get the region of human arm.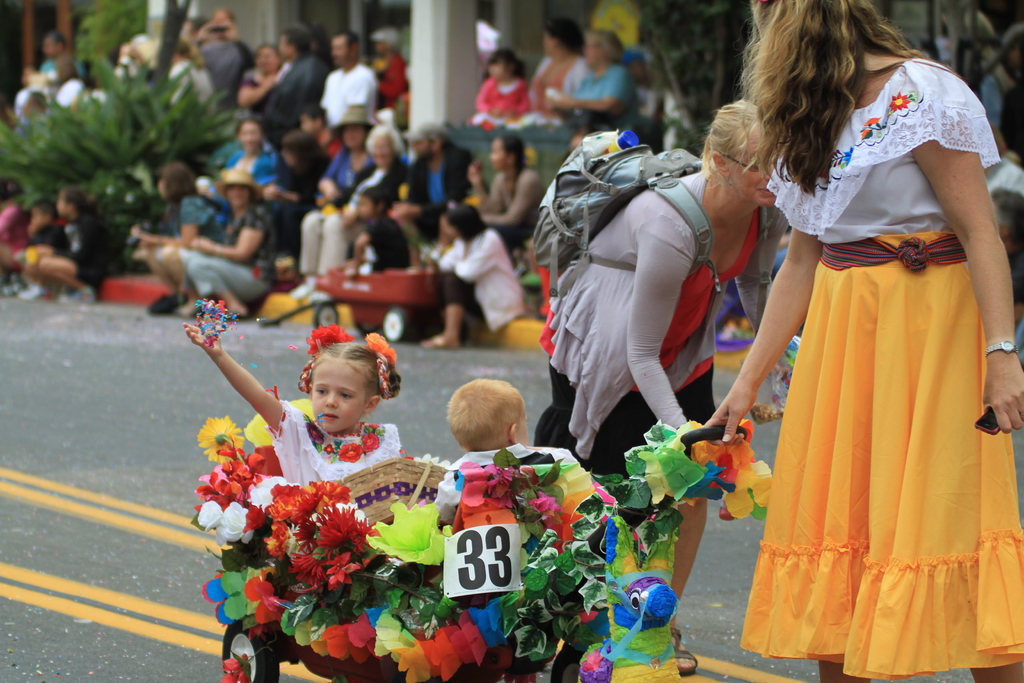
pyautogui.locateOnScreen(507, 89, 531, 124).
